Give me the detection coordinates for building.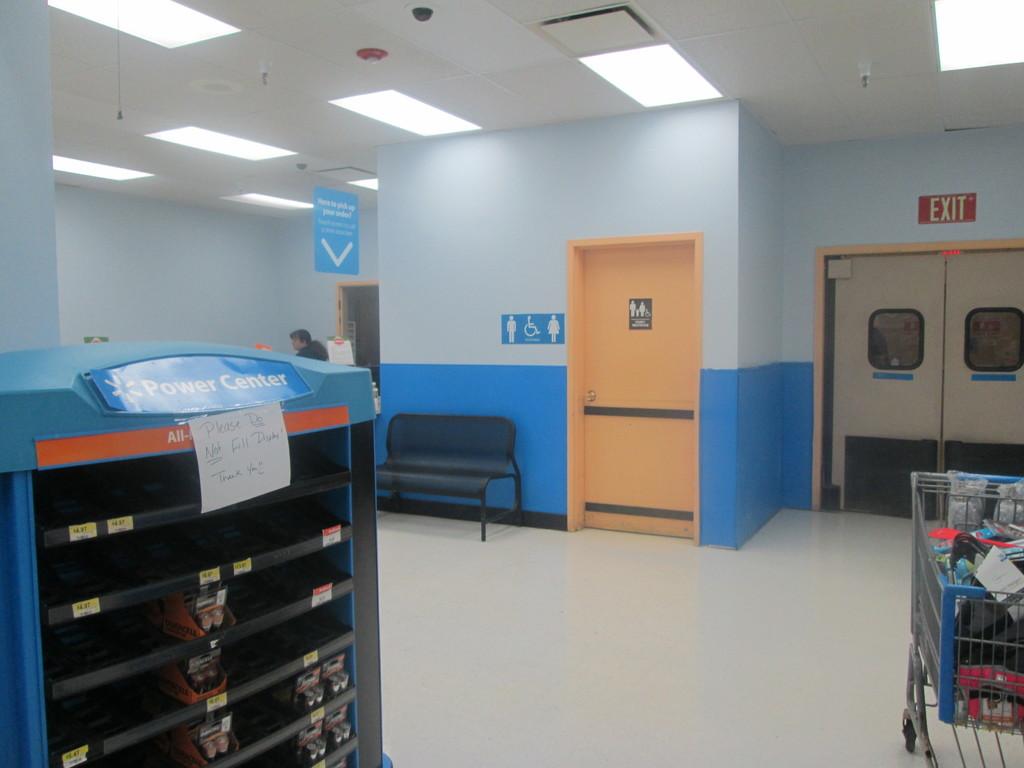
box=[1, 0, 1023, 767].
